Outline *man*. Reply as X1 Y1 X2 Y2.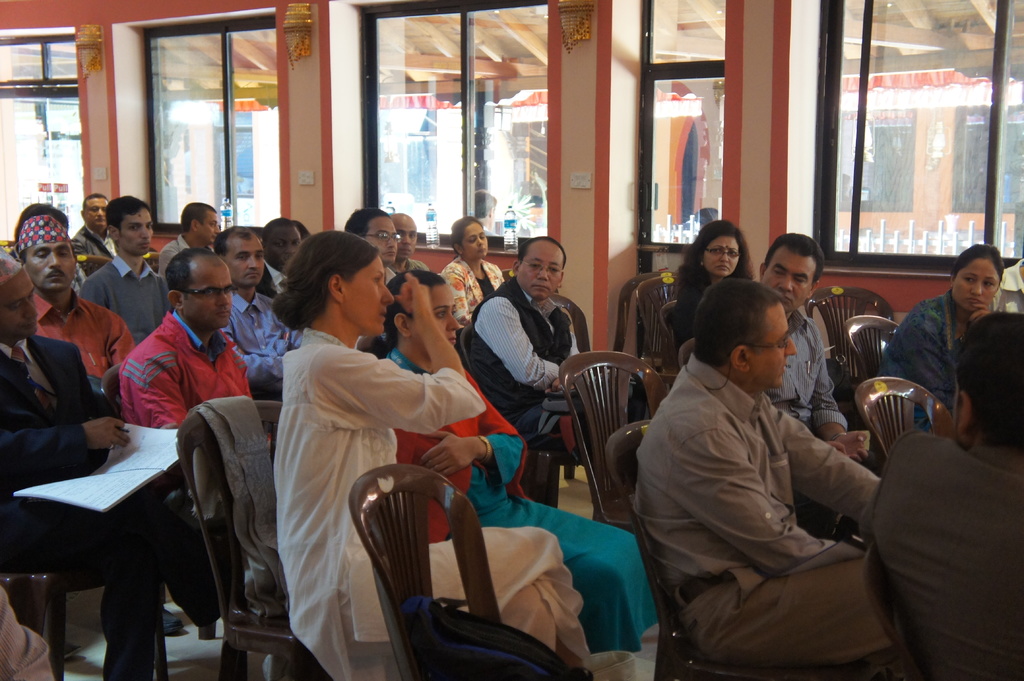
866 301 1023 680.
